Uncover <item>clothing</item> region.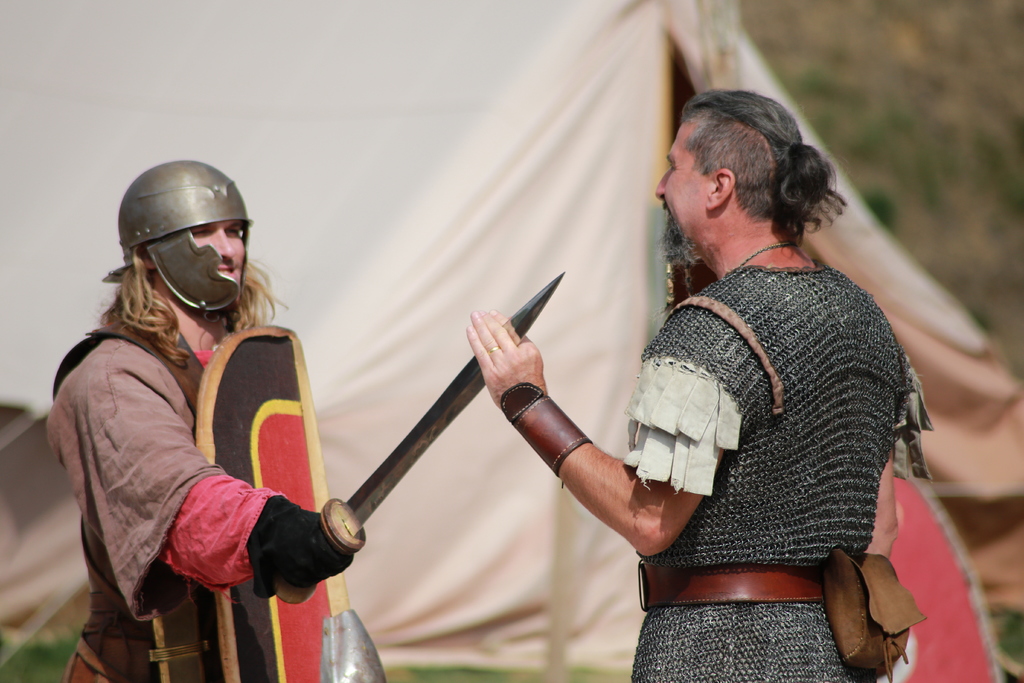
Uncovered: bbox(620, 261, 923, 682).
